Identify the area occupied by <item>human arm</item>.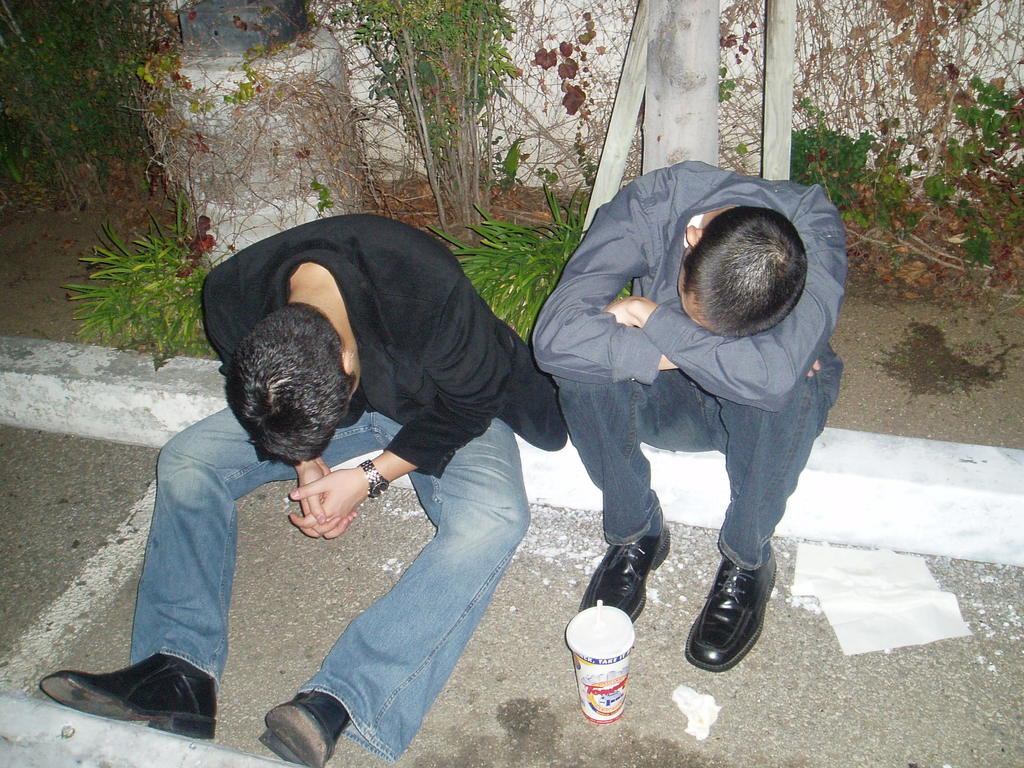
Area: x1=292 y1=305 x2=470 y2=535.
